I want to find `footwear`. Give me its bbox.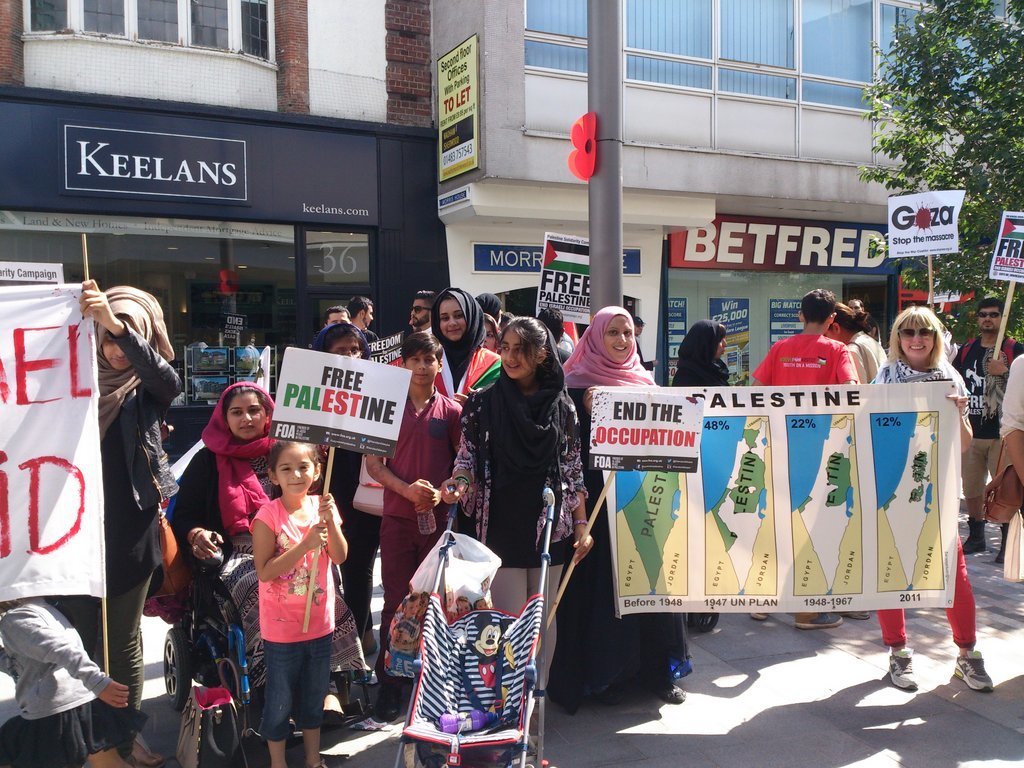
657, 683, 684, 705.
